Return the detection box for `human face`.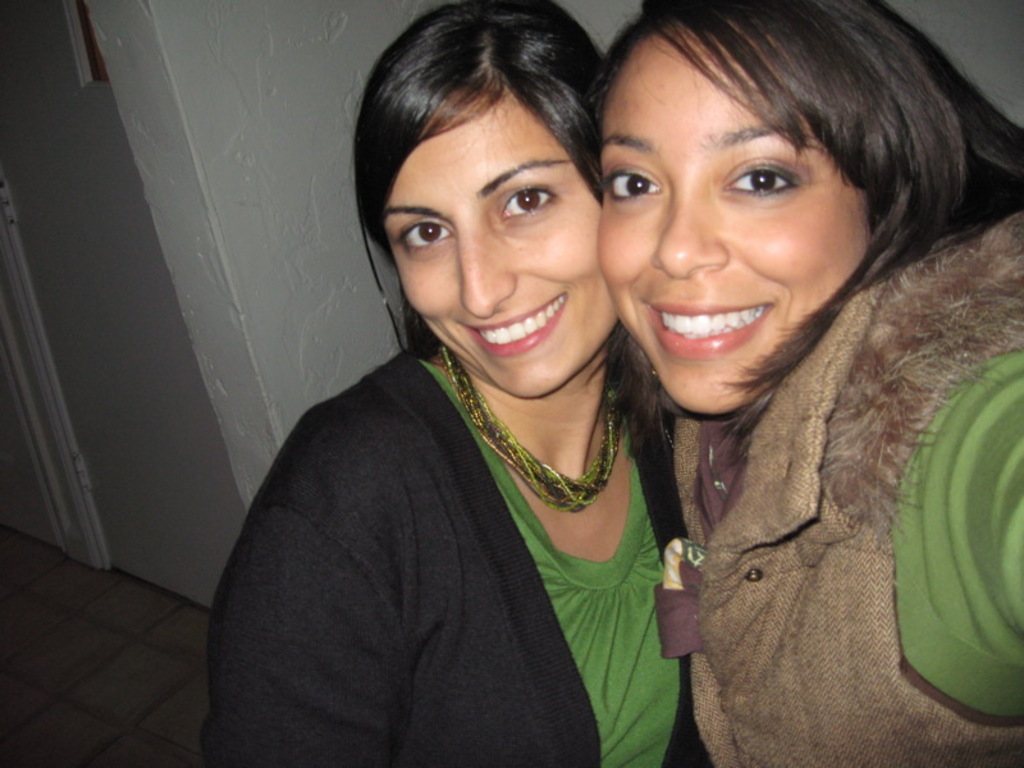
bbox(596, 35, 870, 412).
